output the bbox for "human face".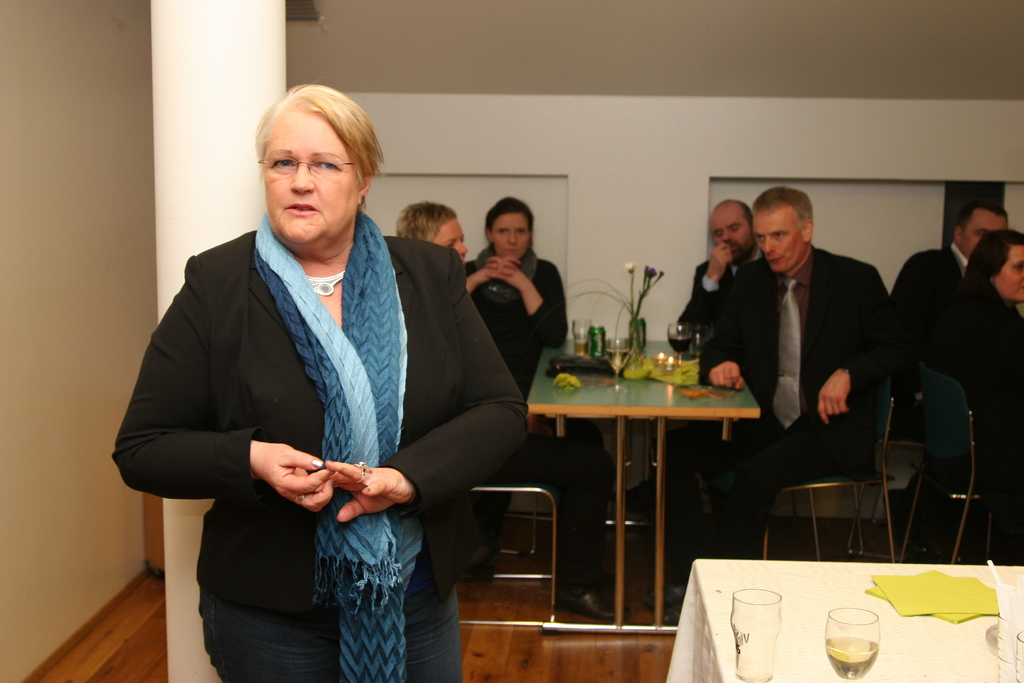
select_region(993, 244, 1023, 302).
